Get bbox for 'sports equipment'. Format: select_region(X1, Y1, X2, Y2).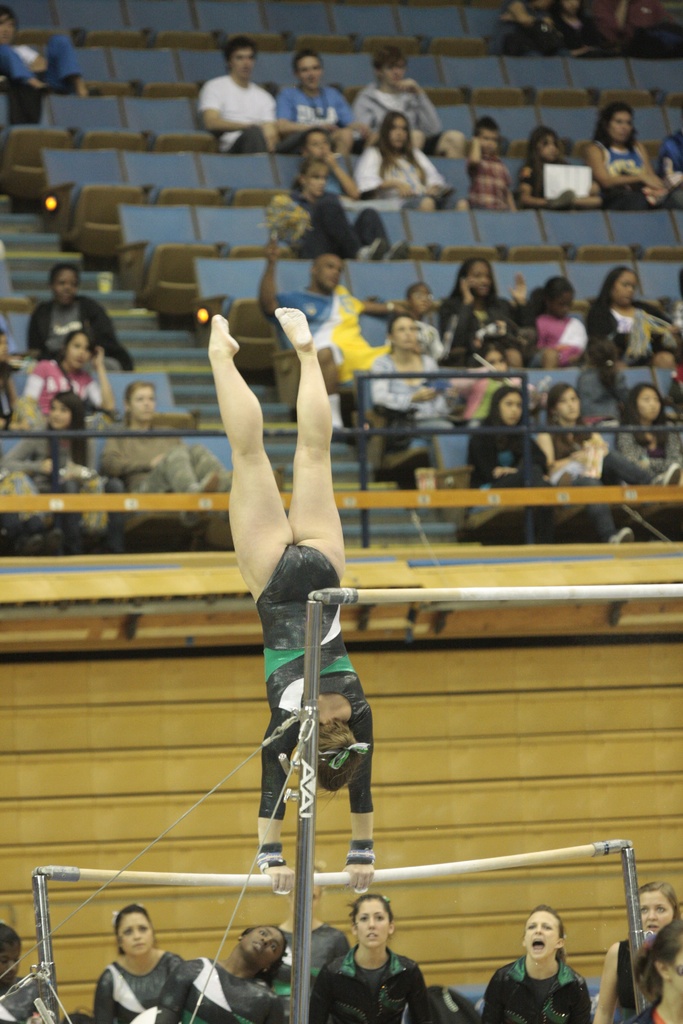
select_region(37, 842, 652, 1023).
